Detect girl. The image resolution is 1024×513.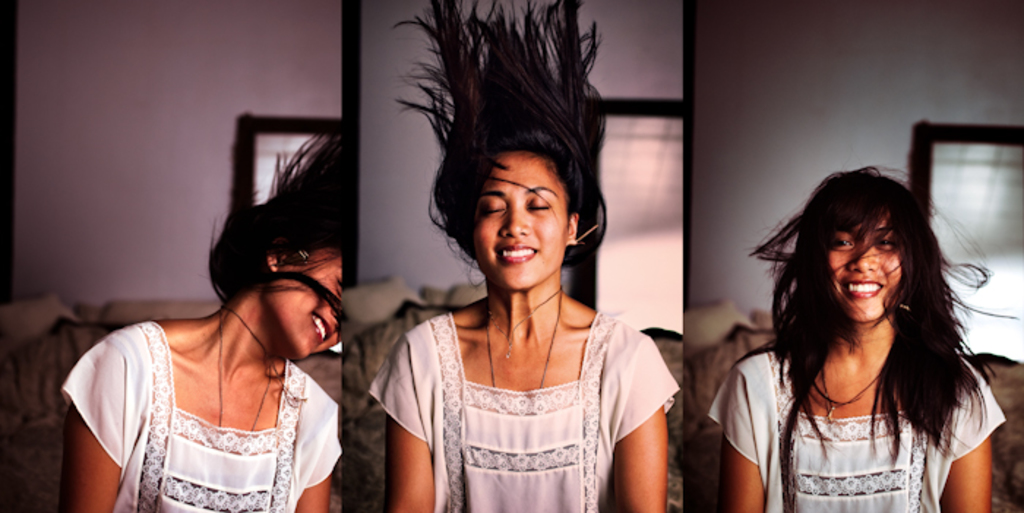
(x1=708, y1=162, x2=1023, y2=512).
